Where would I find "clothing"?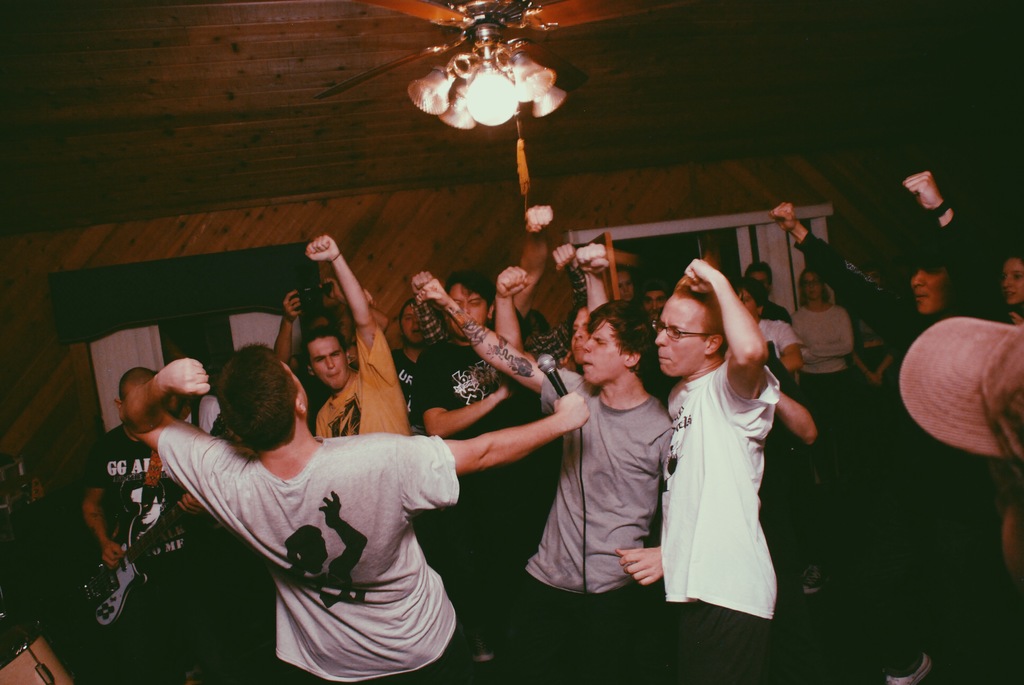
At 525:362:682:684.
